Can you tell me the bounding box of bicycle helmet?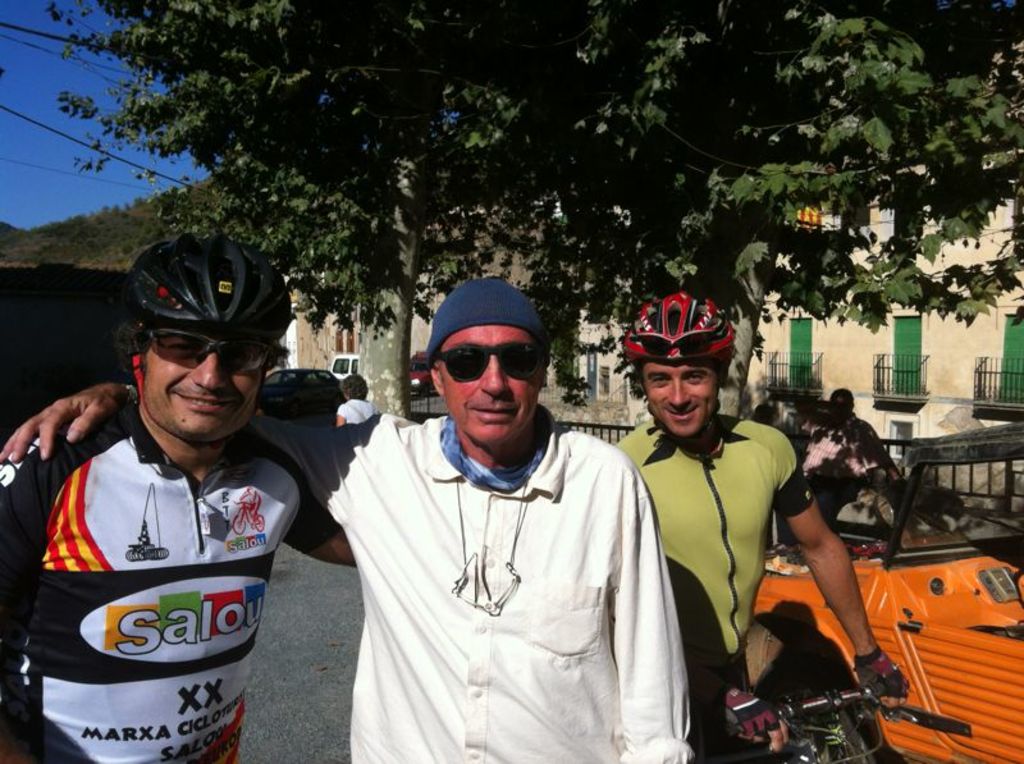
box(124, 232, 291, 340).
